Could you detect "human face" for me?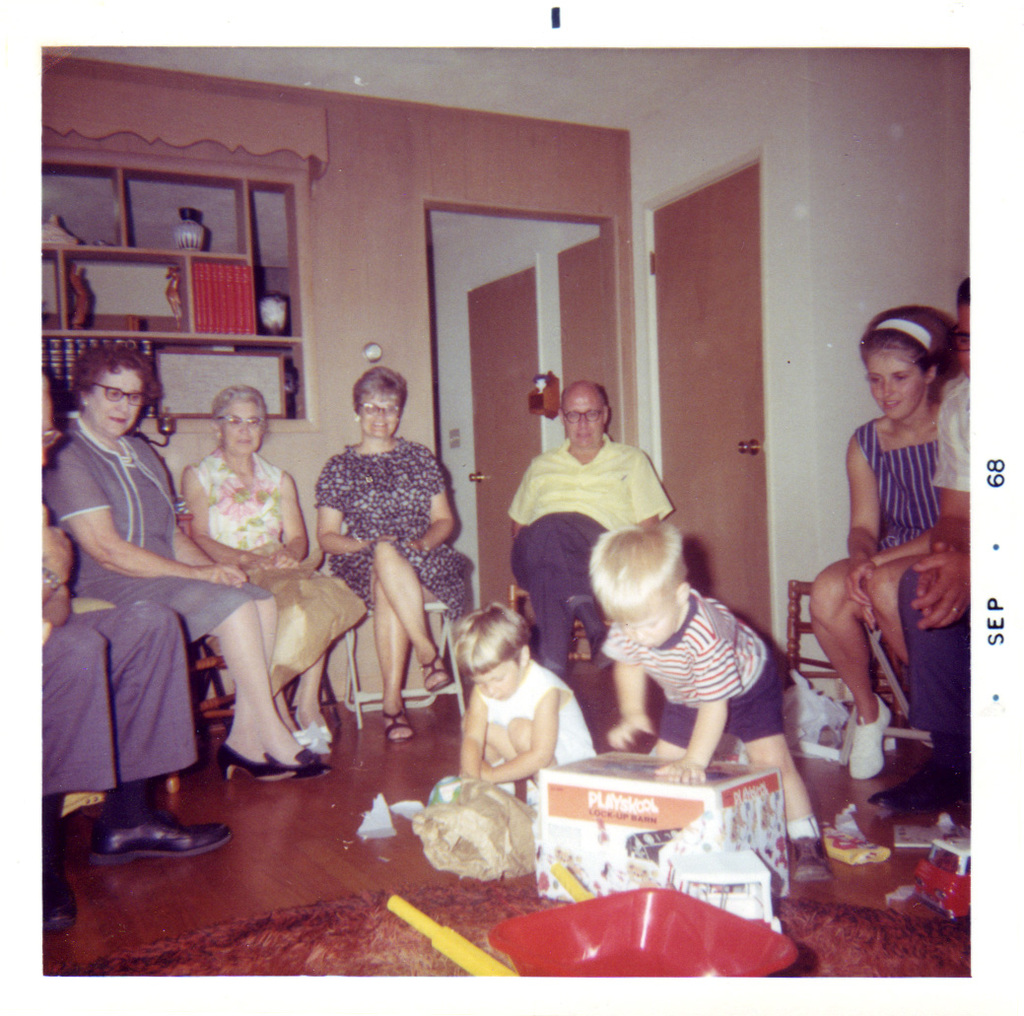
Detection result: bbox=(864, 347, 926, 422).
